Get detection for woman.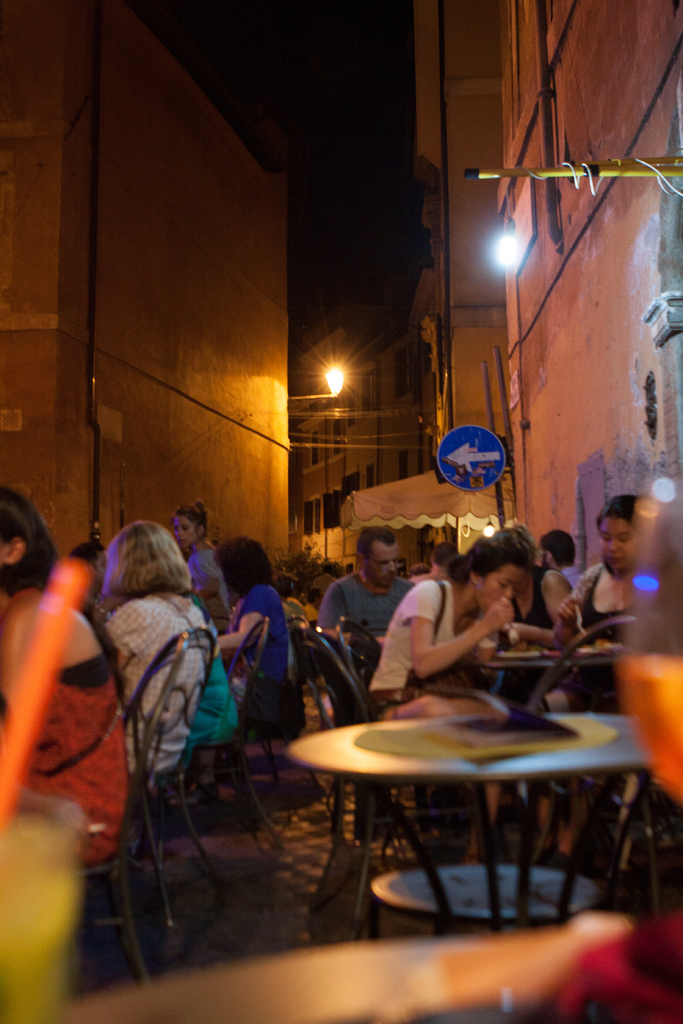
Detection: rect(553, 495, 620, 652).
